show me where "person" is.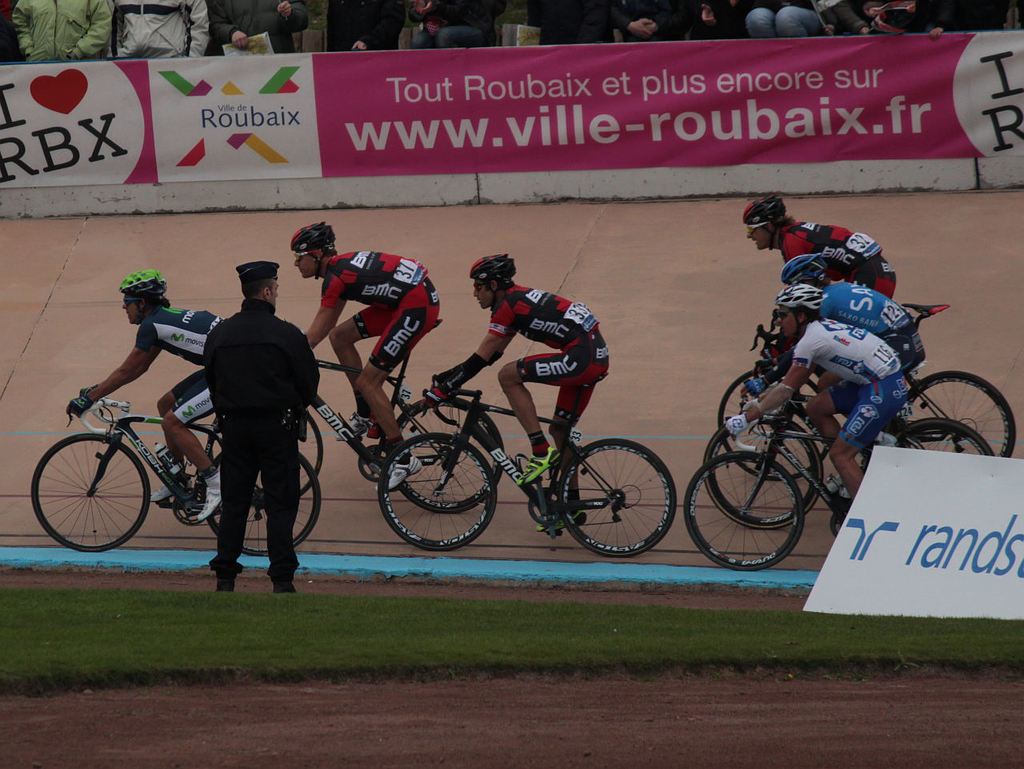
"person" is at box(722, 283, 904, 501).
